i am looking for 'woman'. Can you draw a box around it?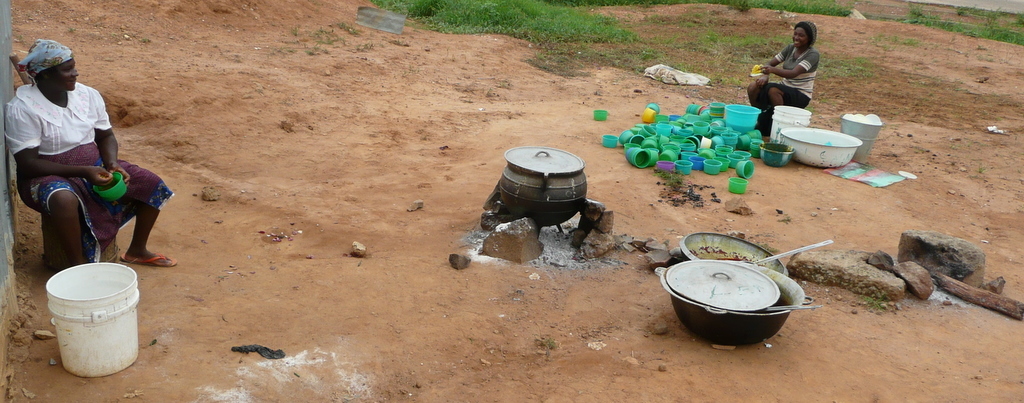
Sure, the bounding box is {"x1": 752, "y1": 15, "x2": 834, "y2": 121}.
